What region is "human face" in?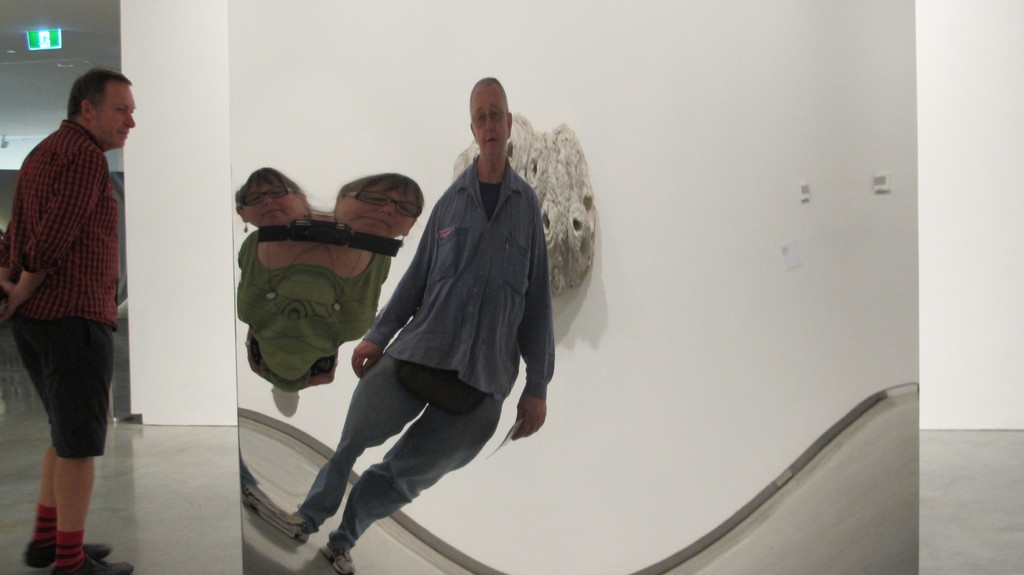
<bbox>471, 88, 507, 153</bbox>.
